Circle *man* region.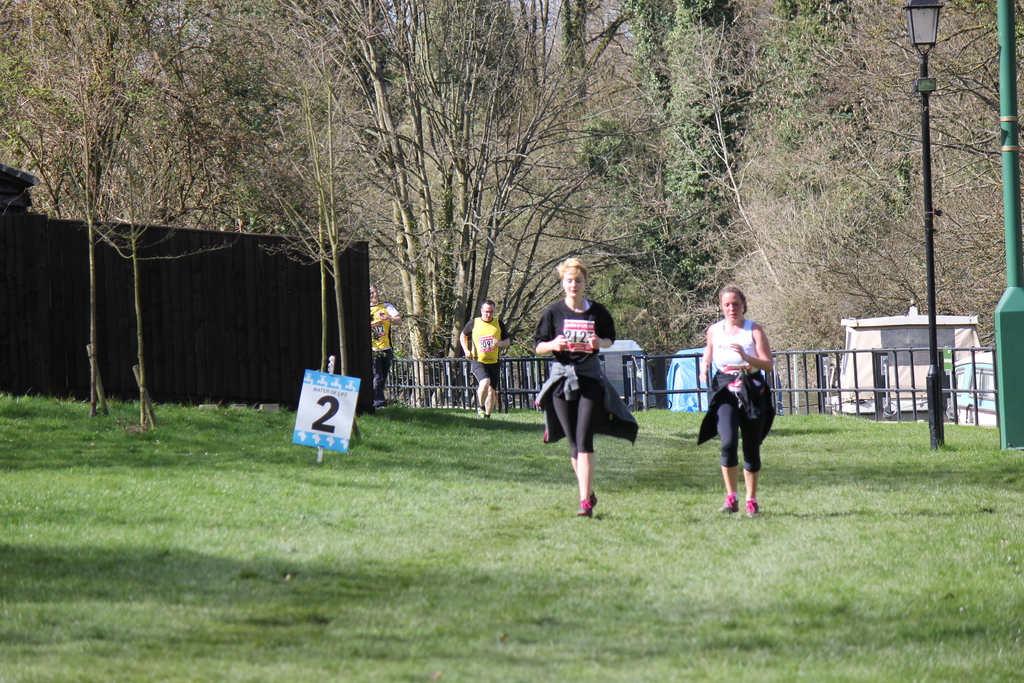
Region: 460 302 512 423.
